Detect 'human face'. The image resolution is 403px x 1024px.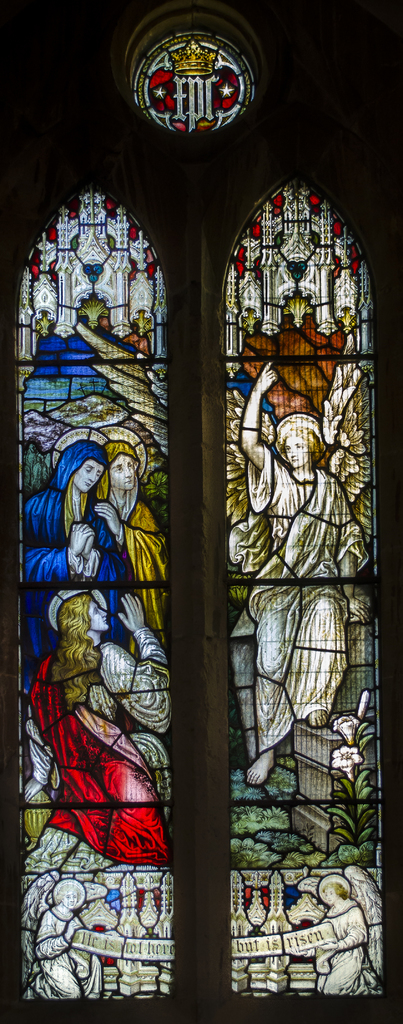
l=74, t=459, r=105, b=493.
